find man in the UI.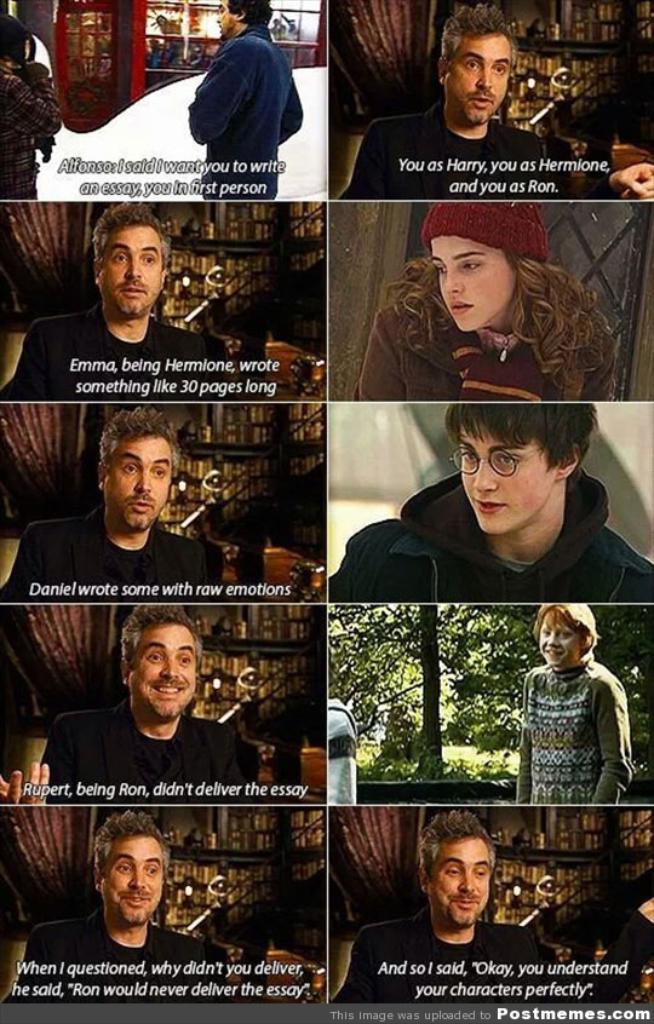
UI element at region(335, 0, 653, 196).
